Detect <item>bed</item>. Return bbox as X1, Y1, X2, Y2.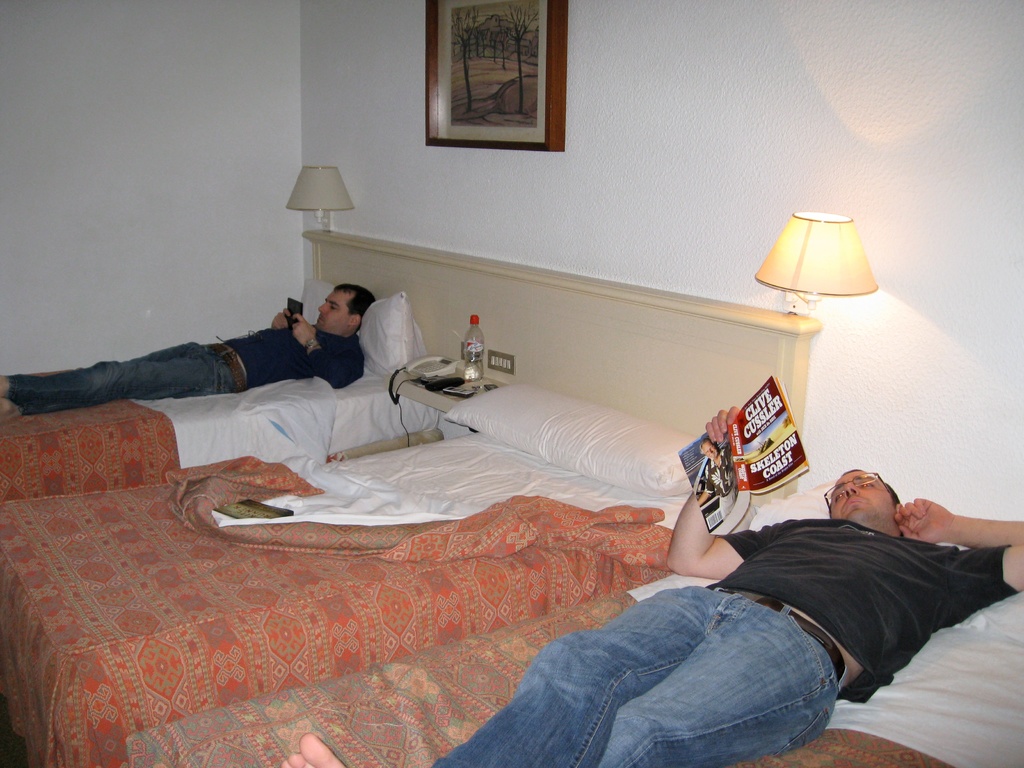
123, 463, 1023, 765.
